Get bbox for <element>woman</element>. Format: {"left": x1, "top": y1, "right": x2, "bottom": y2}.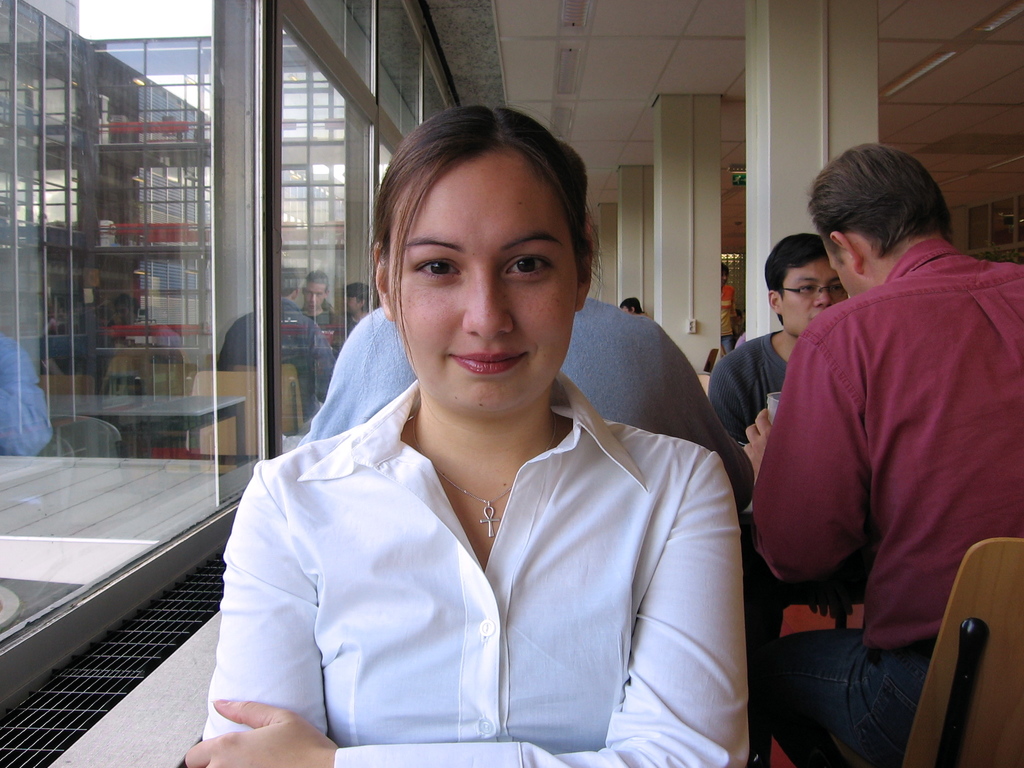
{"left": 186, "top": 105, "right": 749, "bottom": 767}.
